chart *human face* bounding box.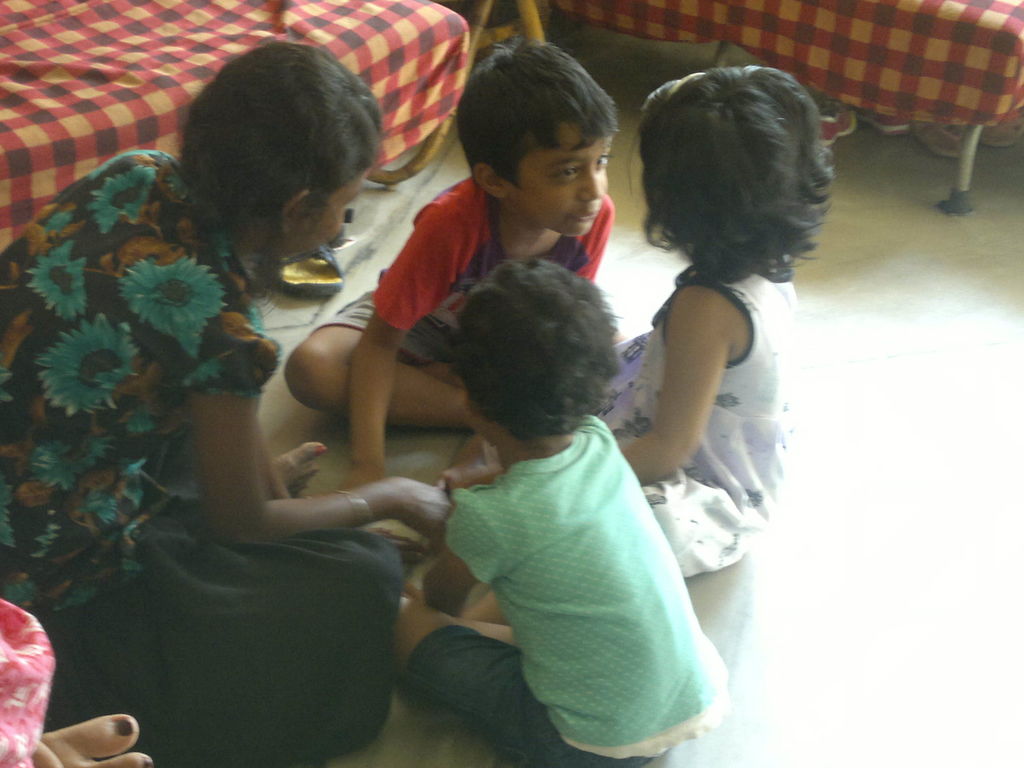
Charted: box(512, 118, 622, 244).
